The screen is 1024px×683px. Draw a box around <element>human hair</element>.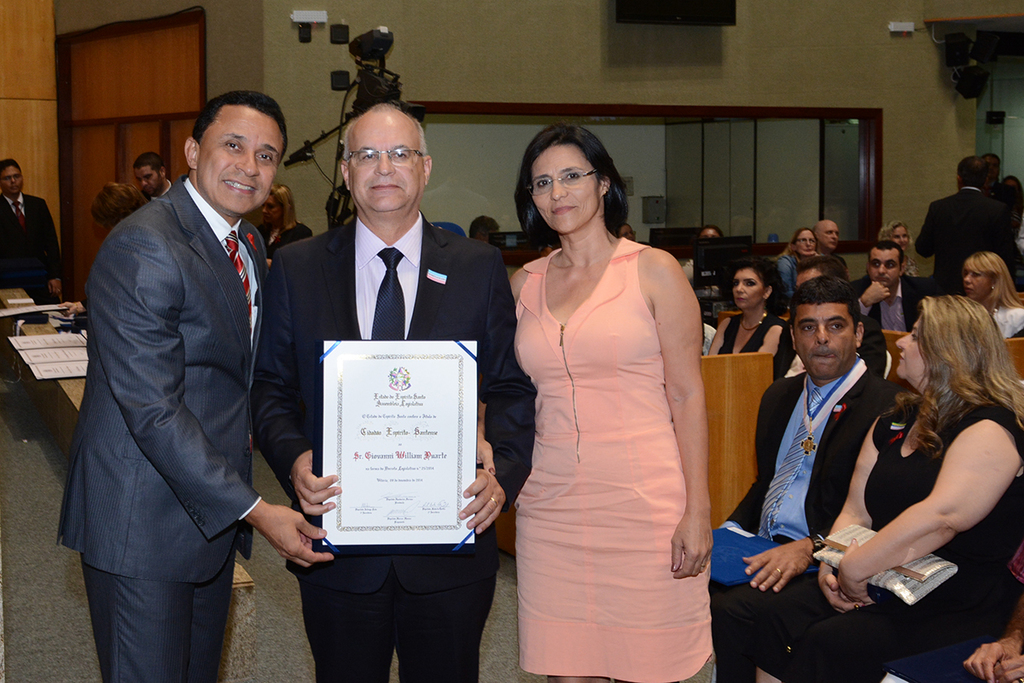
<box>893,294,1023,458</box>.
